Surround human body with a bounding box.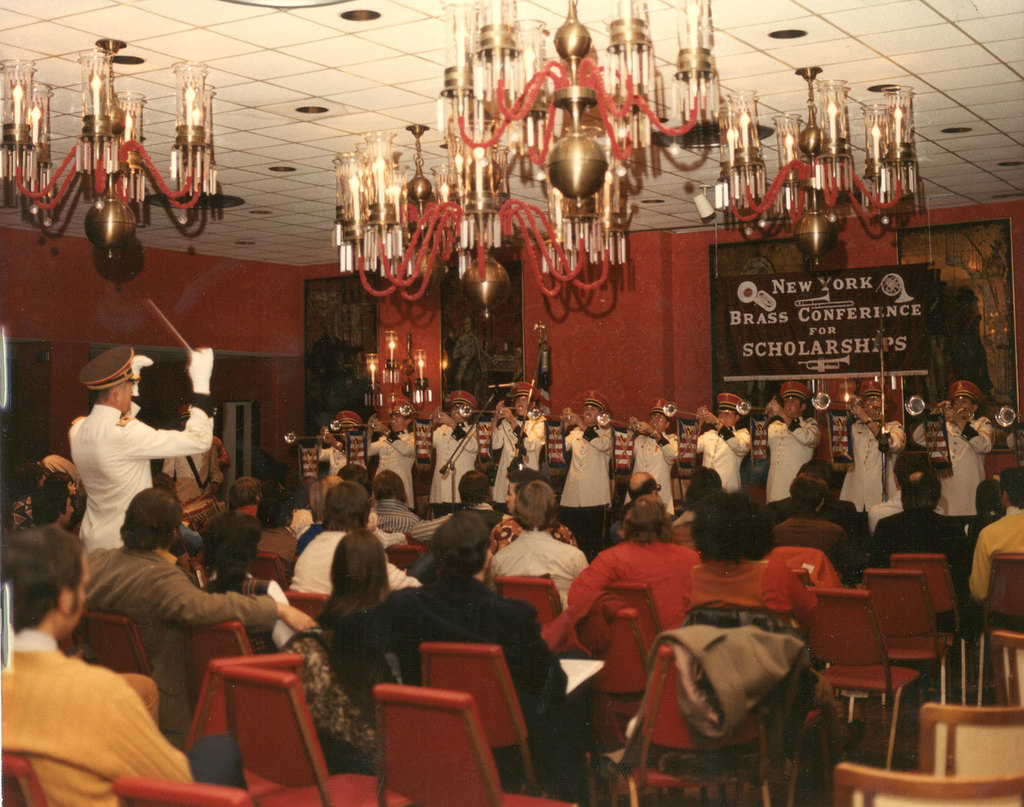
BBox(374, 502, 437, 545).
